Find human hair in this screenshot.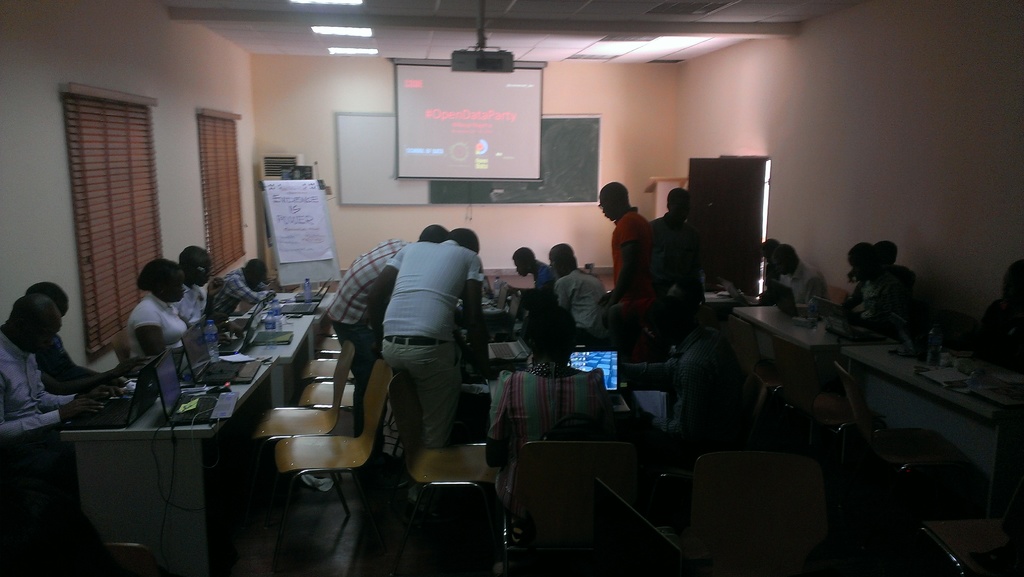
The bounding box for human hair is 136 258 179 292.
